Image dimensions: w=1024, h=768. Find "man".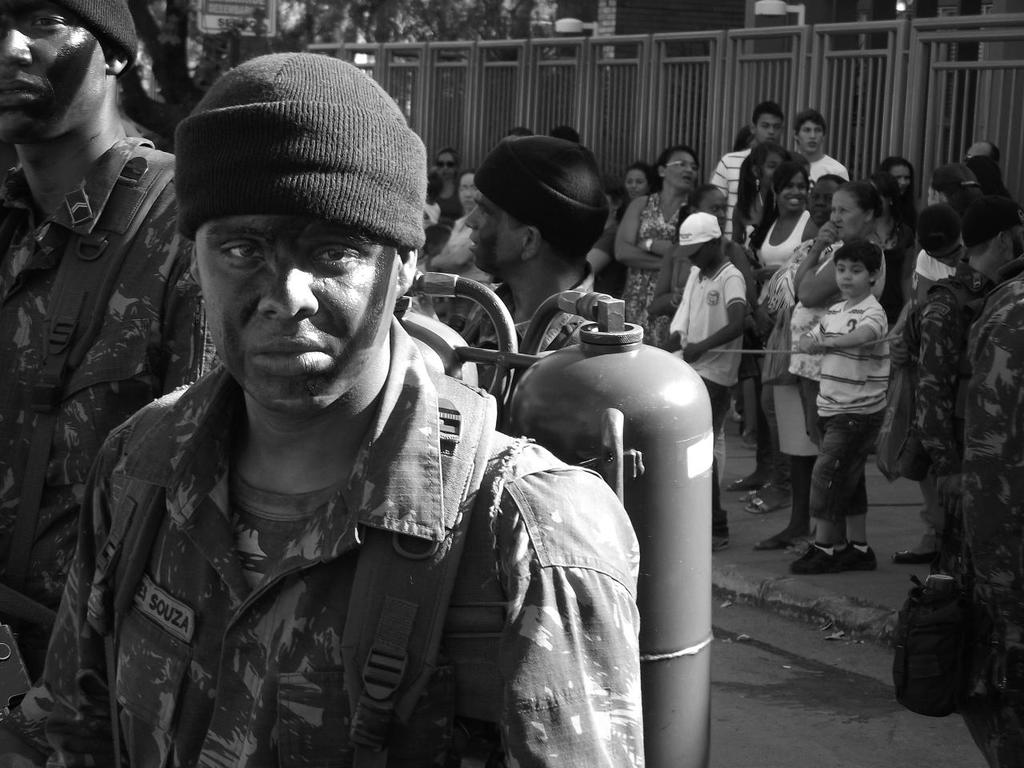
[797,103,853,187].
